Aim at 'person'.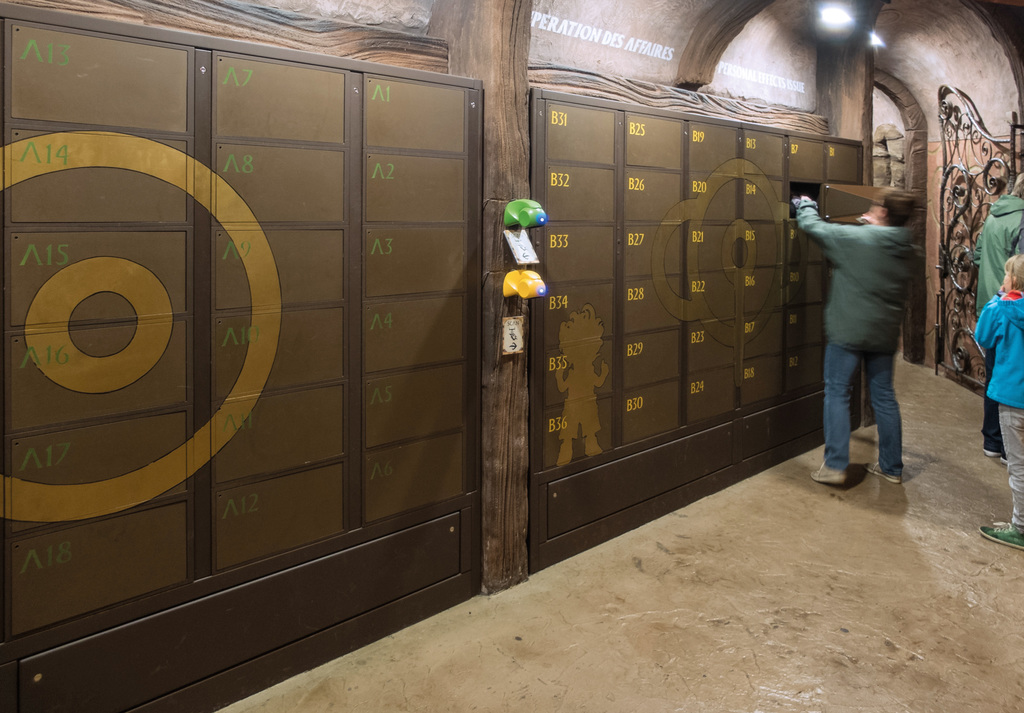
Aimed at 977,174,1023,460.
